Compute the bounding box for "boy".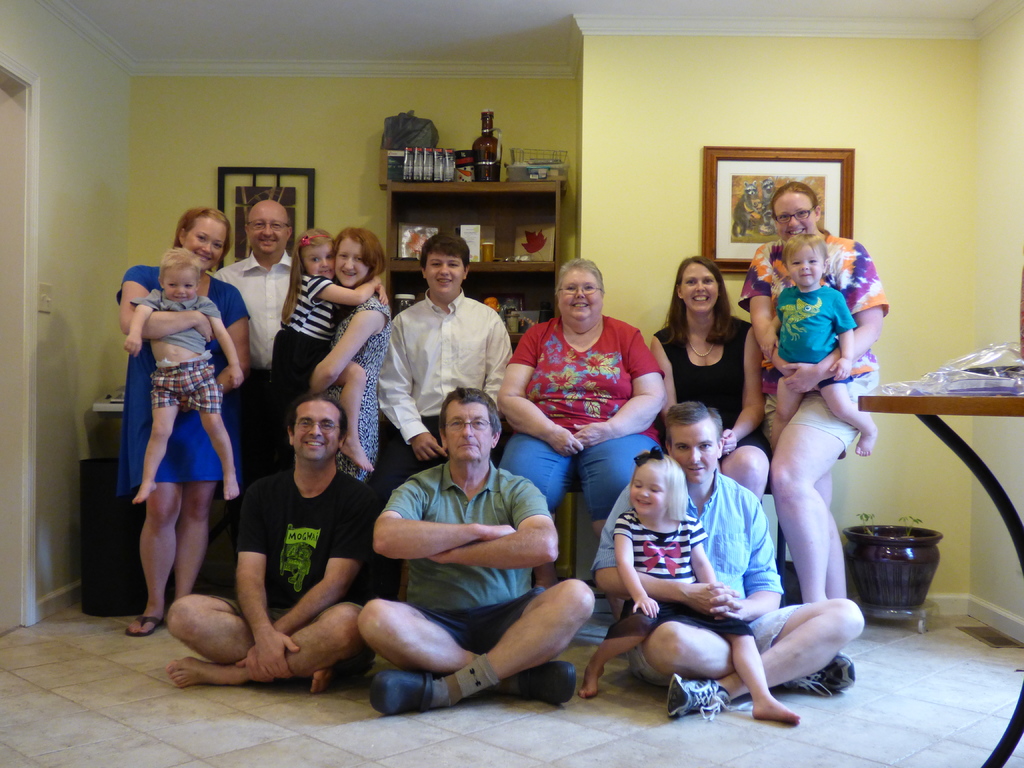
[134, 250, 239, 502].
